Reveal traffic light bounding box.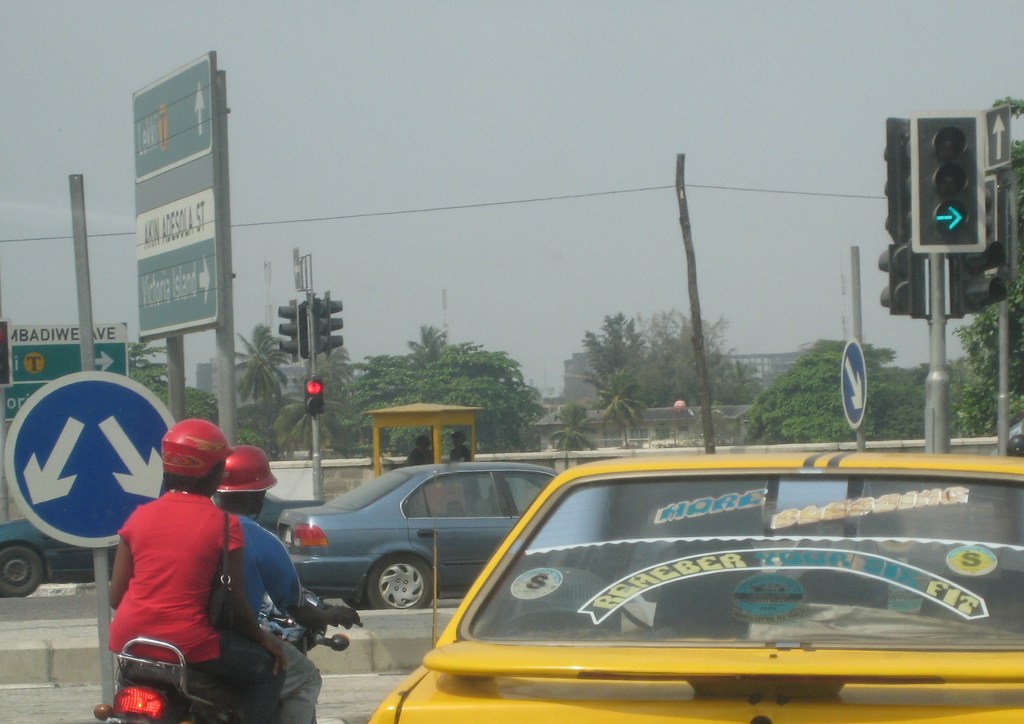
Revealed: box=[305, 380, 326, 414].
